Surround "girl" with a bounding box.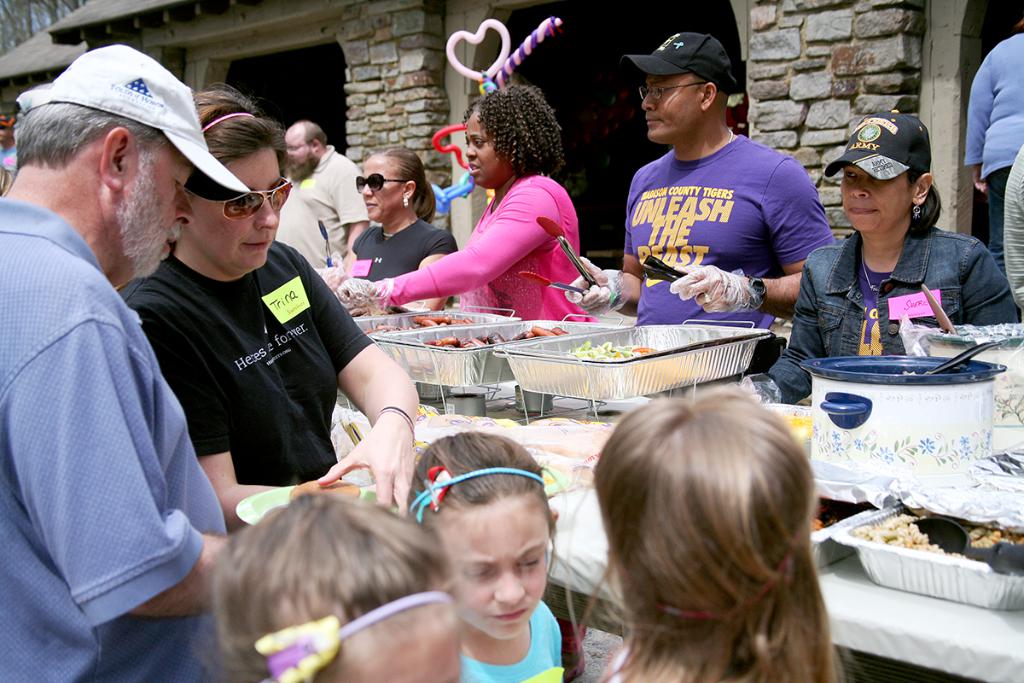
l=404, t=428, r=560, b=682.
